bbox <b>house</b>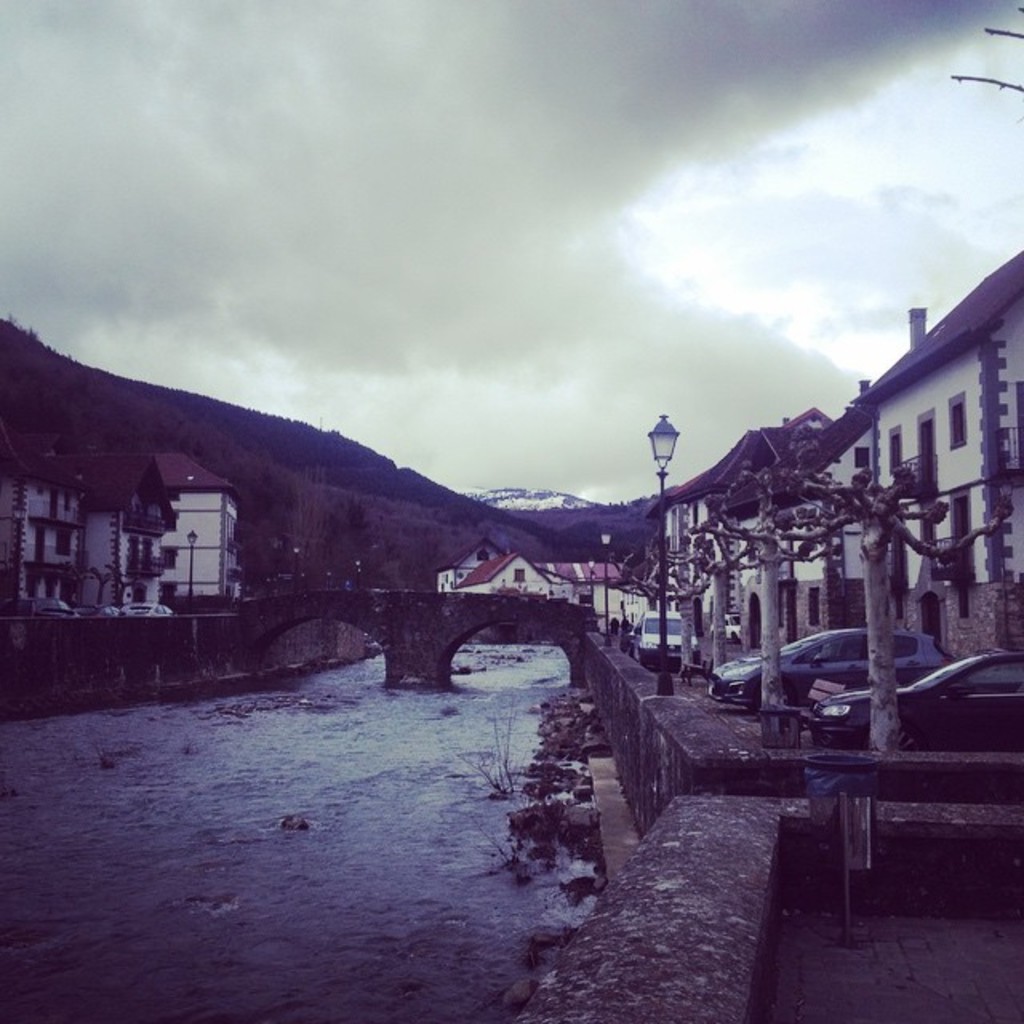
select_region(152, 435, 248, 605)
